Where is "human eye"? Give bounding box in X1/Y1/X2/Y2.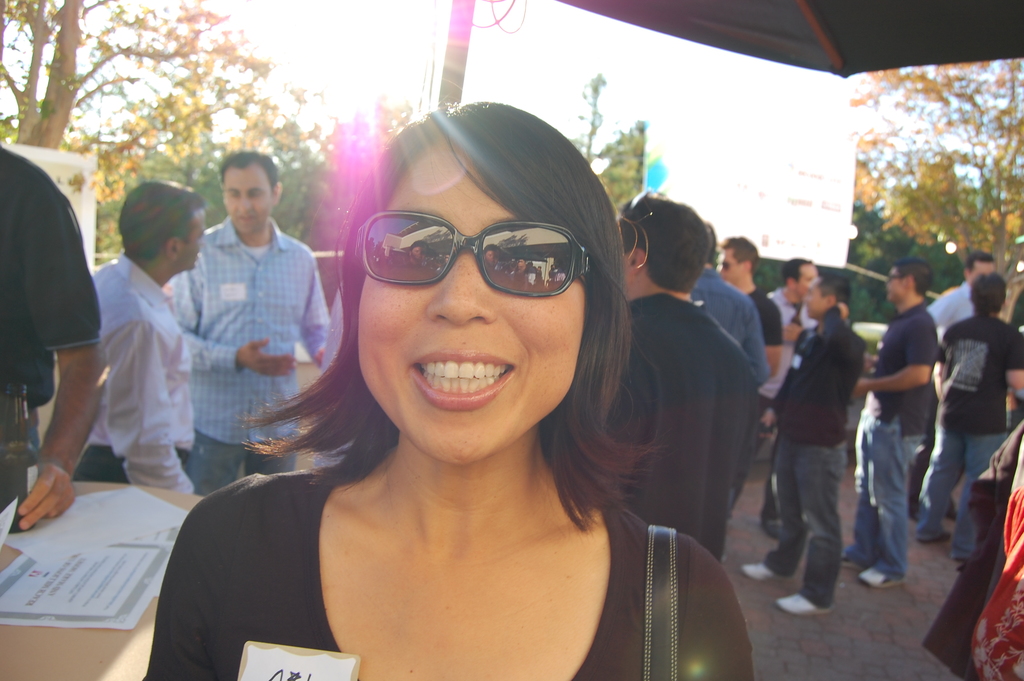
225/188/241/201.
